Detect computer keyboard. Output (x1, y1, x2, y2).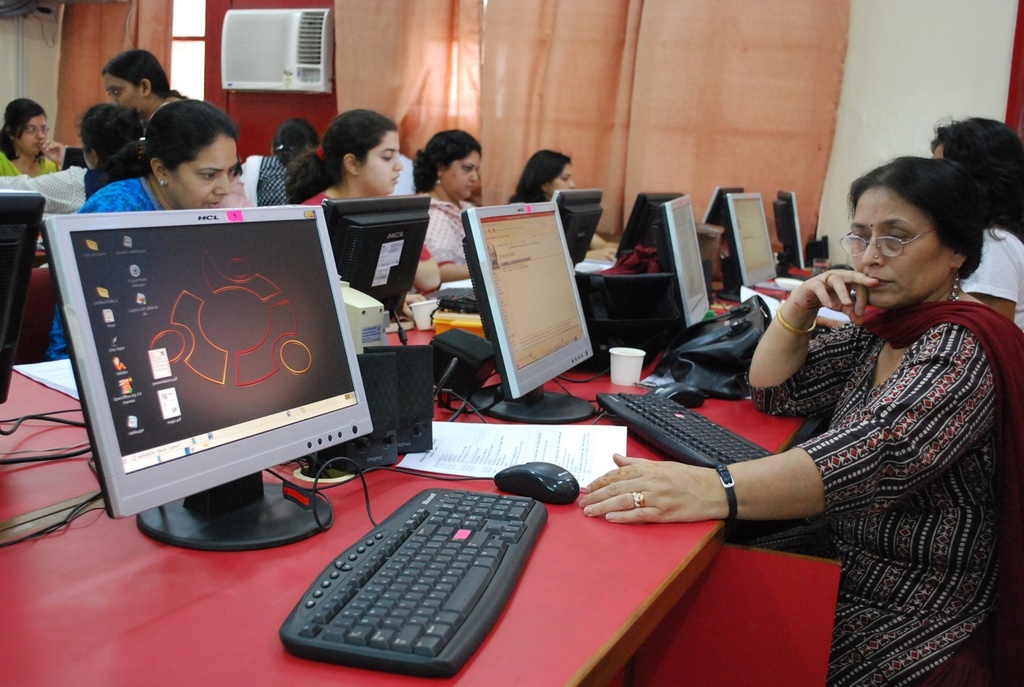
(278, 486, 548, 679).
